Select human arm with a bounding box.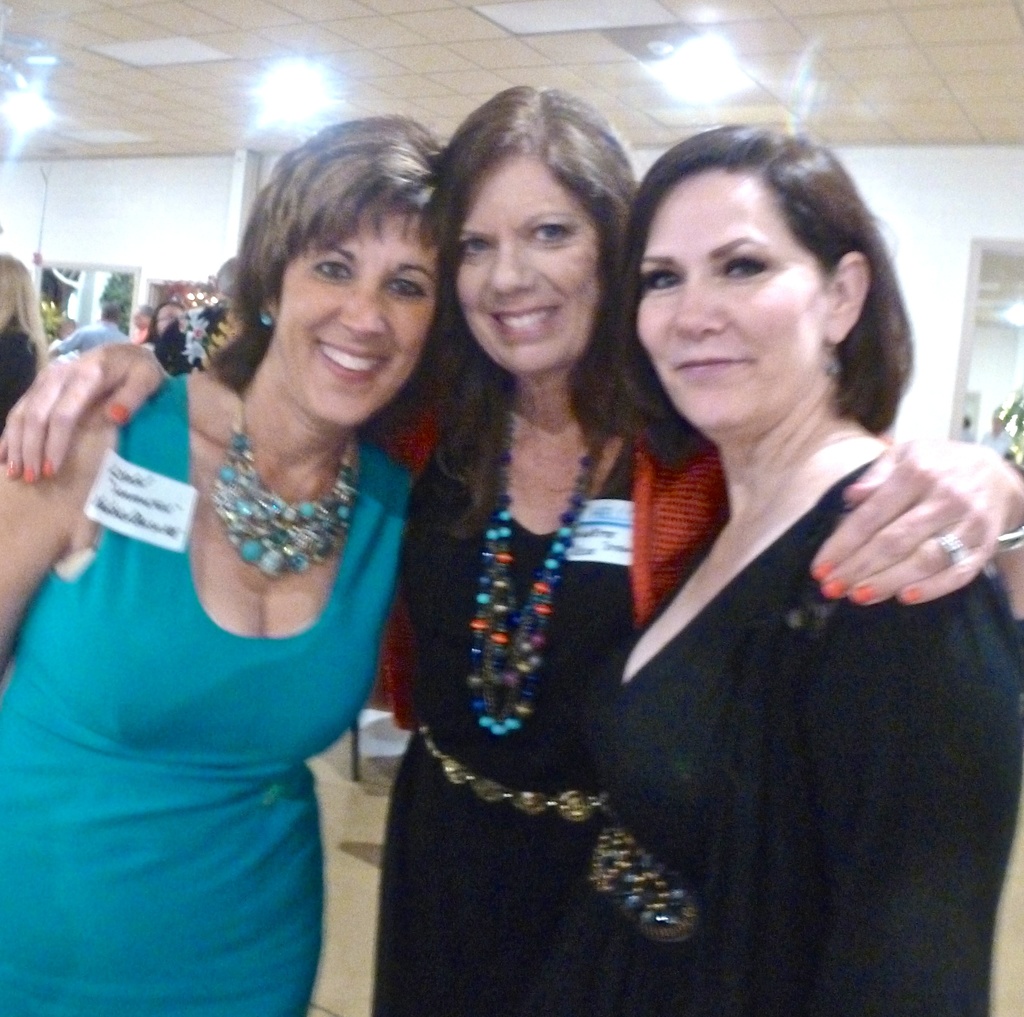
l=800, t=429, r=1023, b=619.
